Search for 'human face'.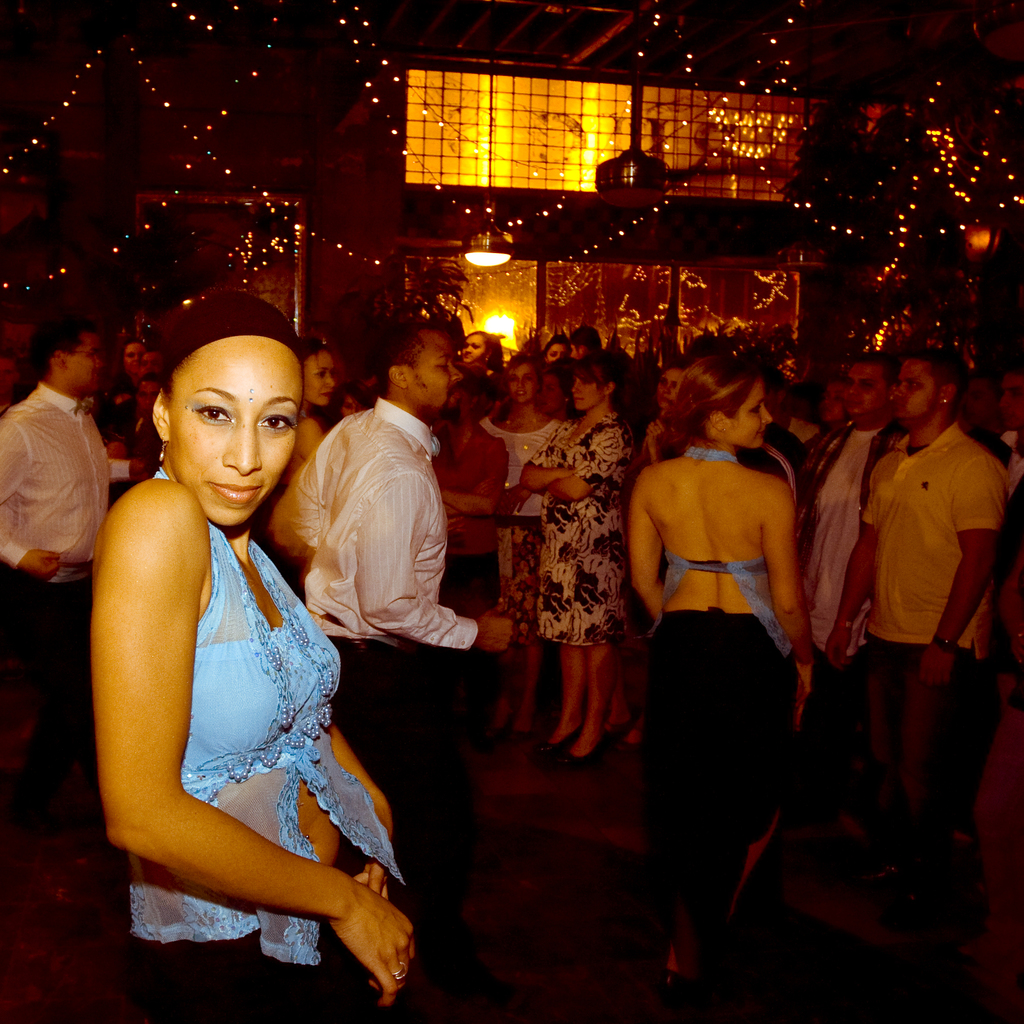
Found at 66:326:99:395.
